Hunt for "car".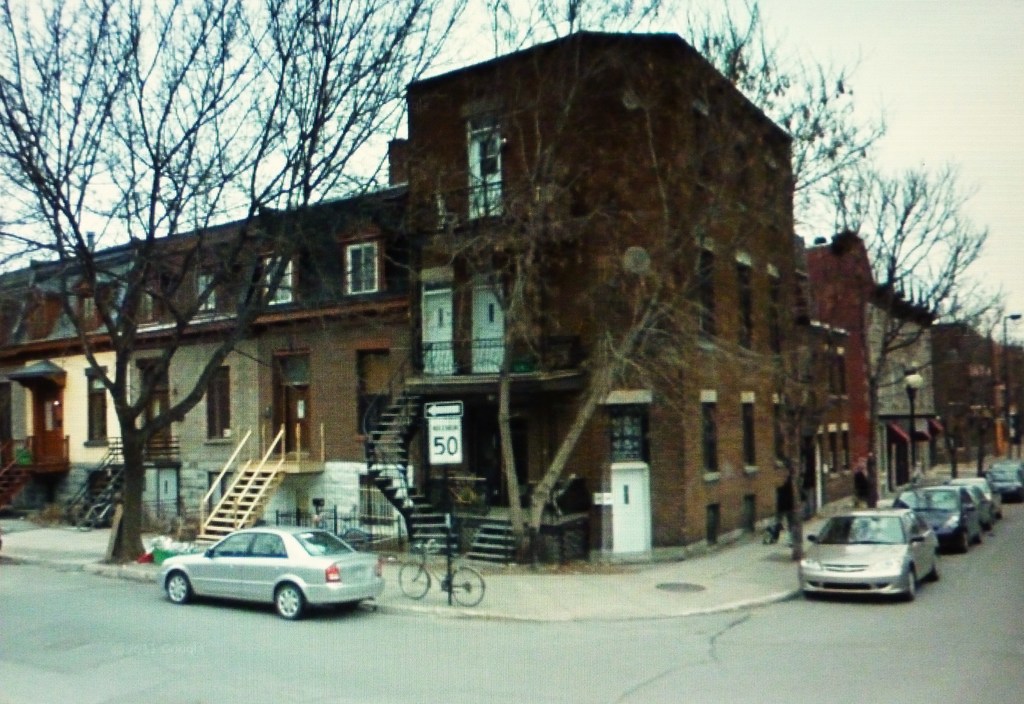
Hunted down at crop(895, 482, 986, 555).
